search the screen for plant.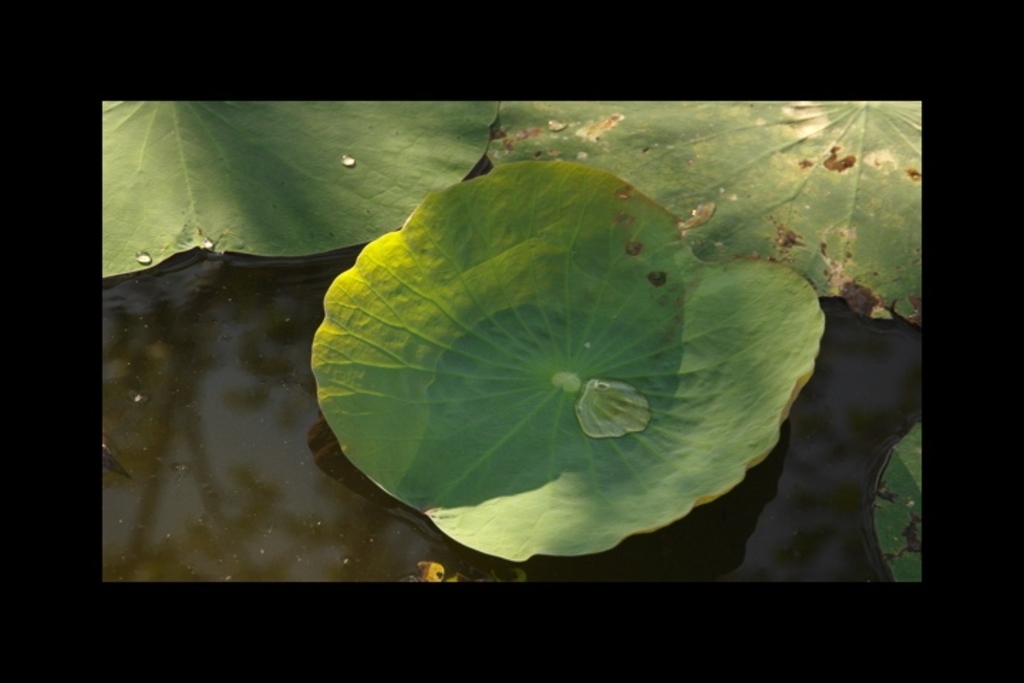
Found at x1=499, y1=98, x2=924, y2=330.
